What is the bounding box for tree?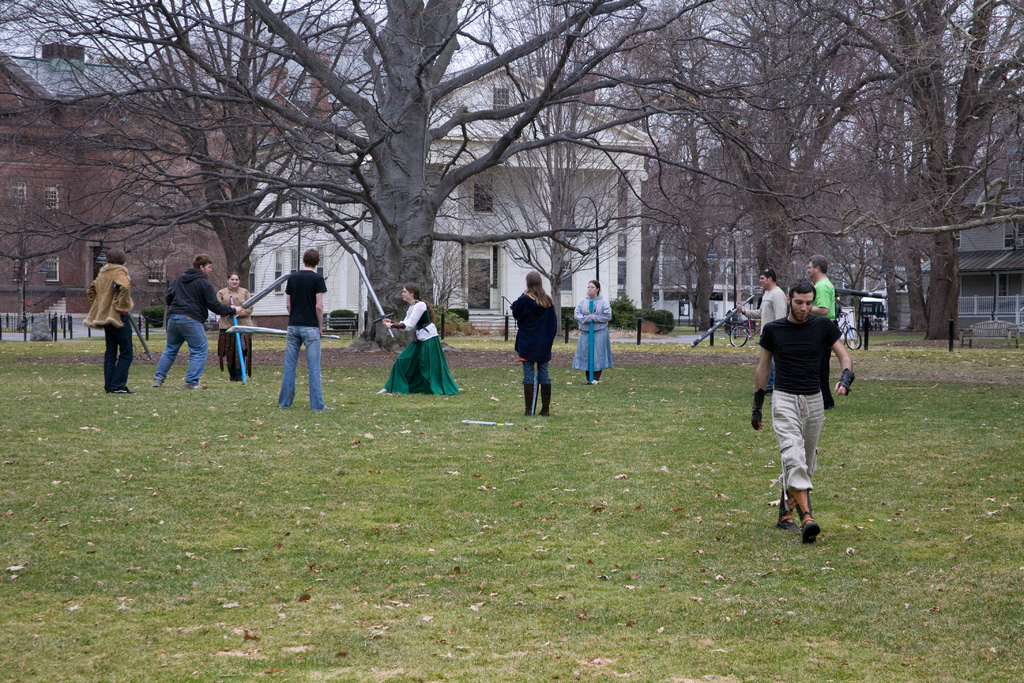
box(828, 0, 1023, 344).
